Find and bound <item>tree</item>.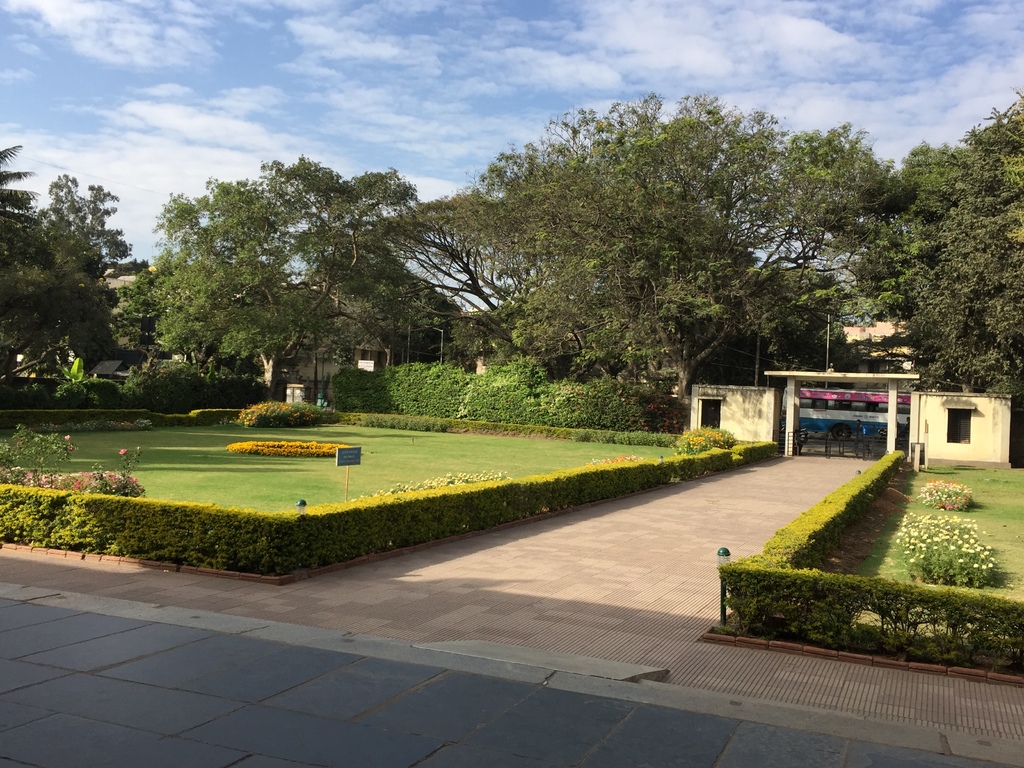
Bound: x1=477, y1=82, x2=860, y2=427.
